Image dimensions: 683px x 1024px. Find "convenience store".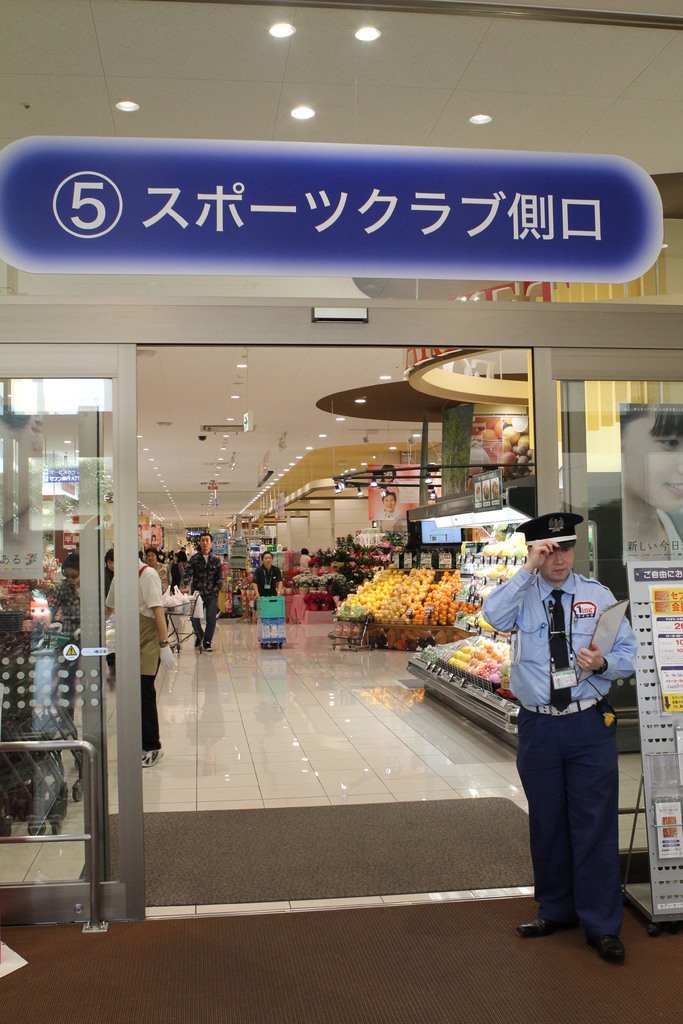
<box>0,138,677,982</box>.
